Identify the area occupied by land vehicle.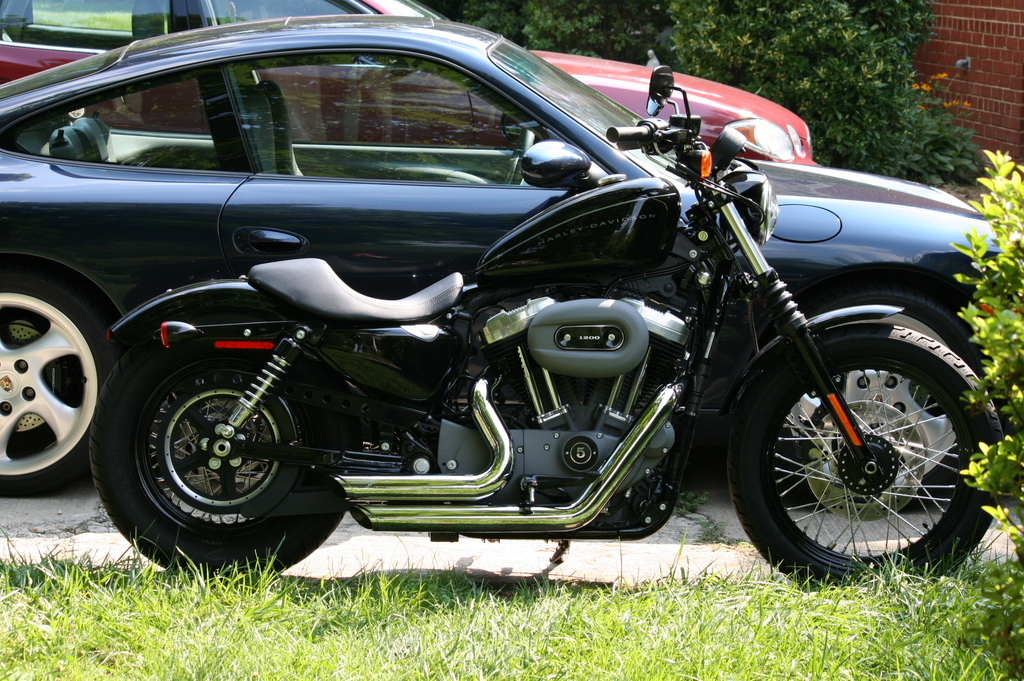
Area: locate(0, 10, 1005, 509).
